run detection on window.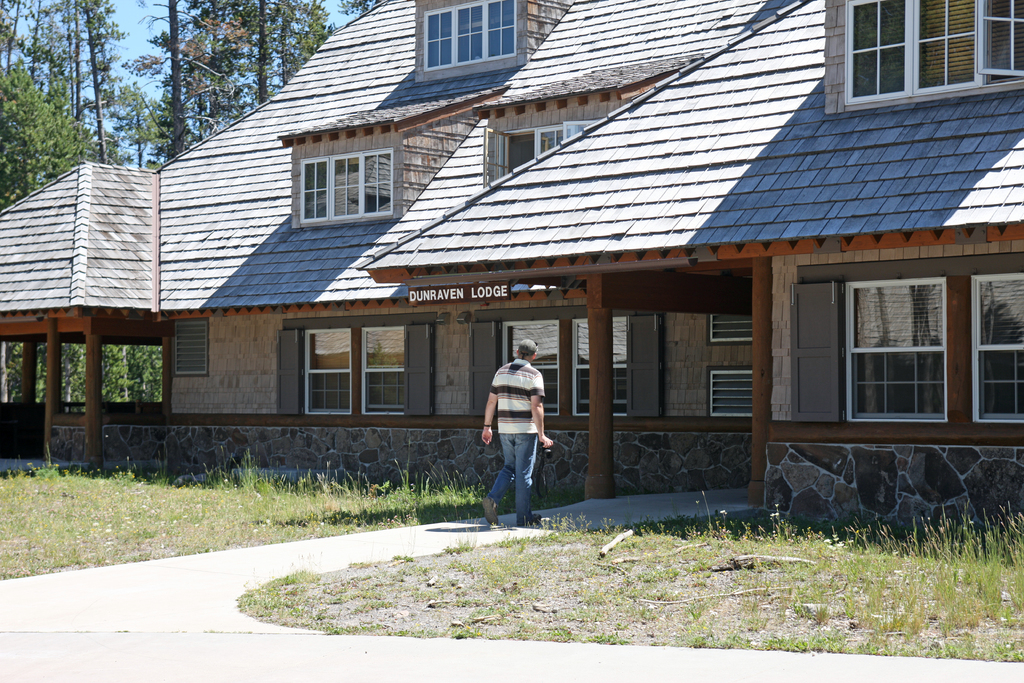
Result: [575,314,627,420].
